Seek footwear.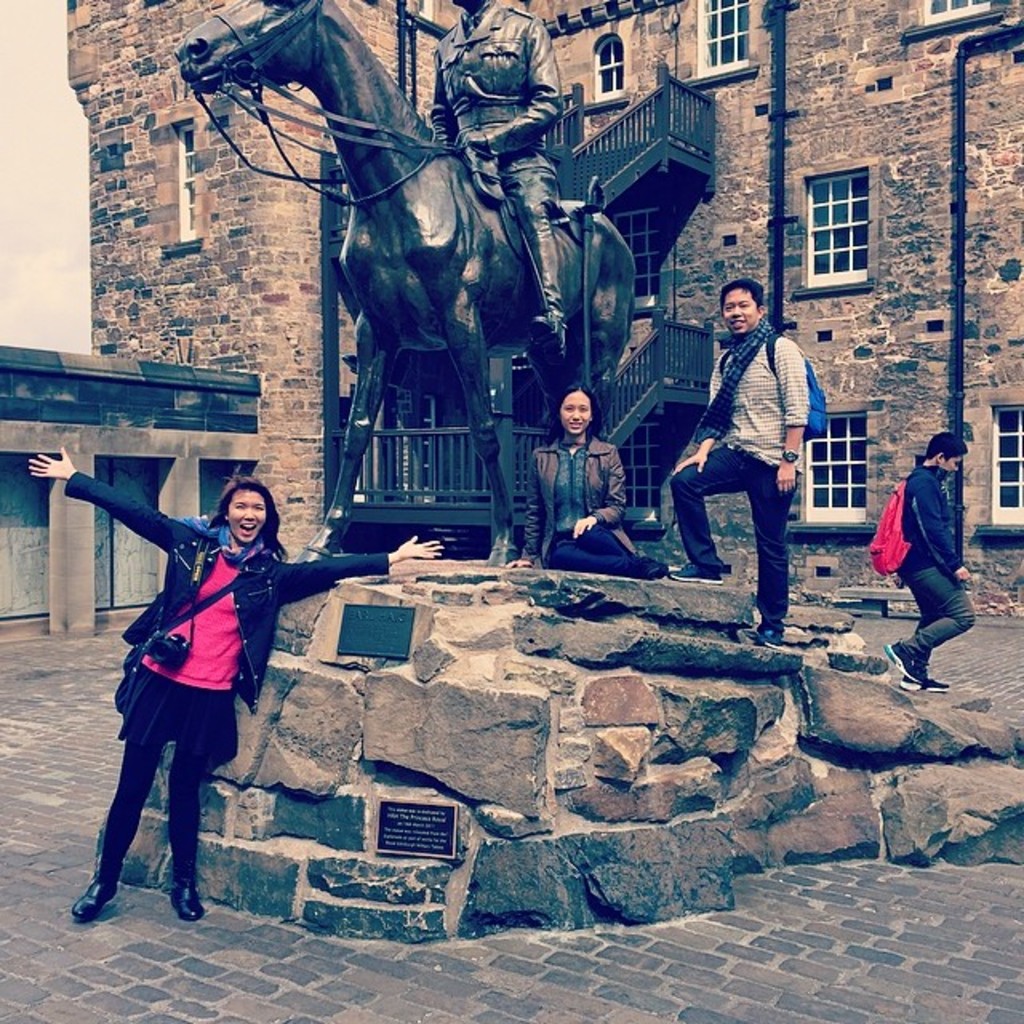
<bbox>885, 643, 925, 683</bbox>.
